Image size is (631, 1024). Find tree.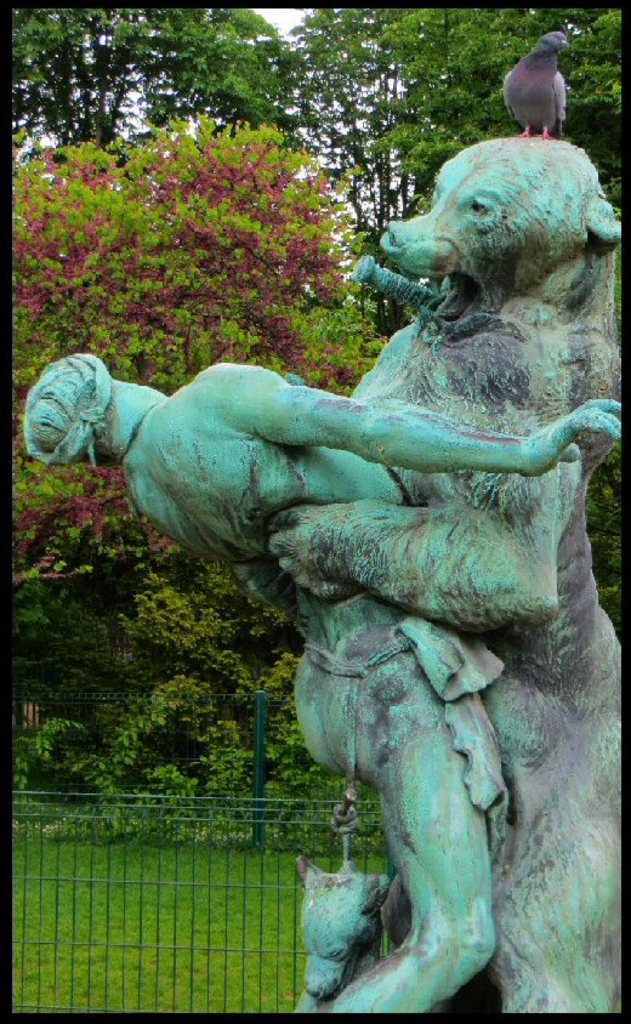
Rect(358, 10, 629, 205).
